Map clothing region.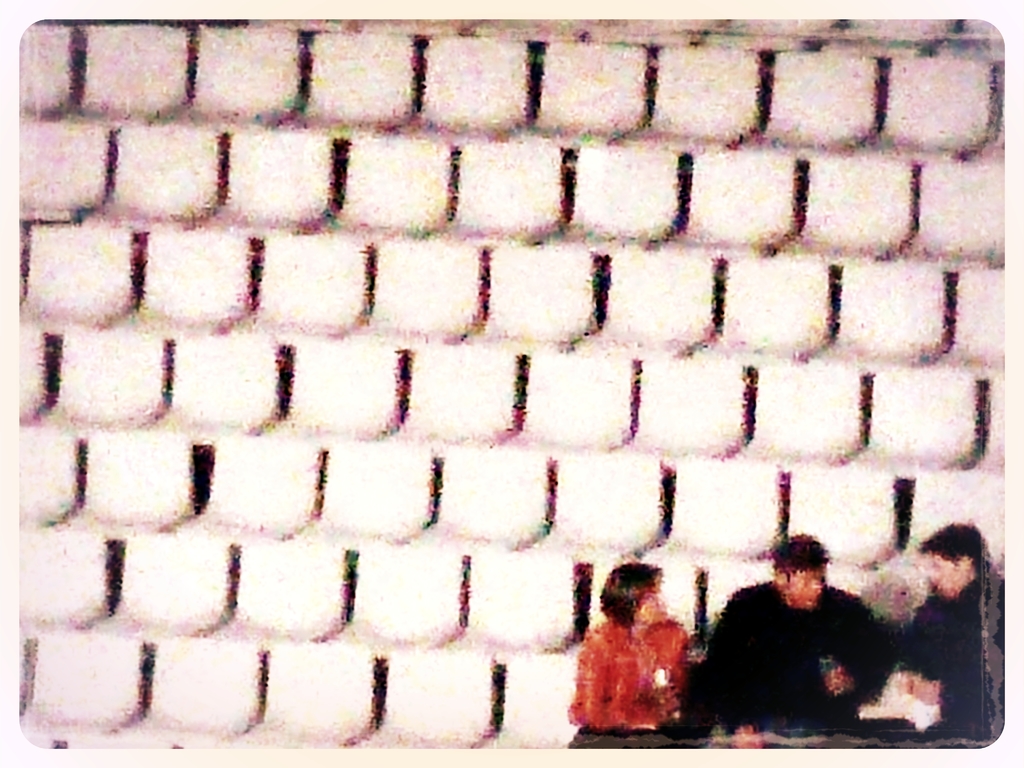
Mapped to 575 584 698 751.
